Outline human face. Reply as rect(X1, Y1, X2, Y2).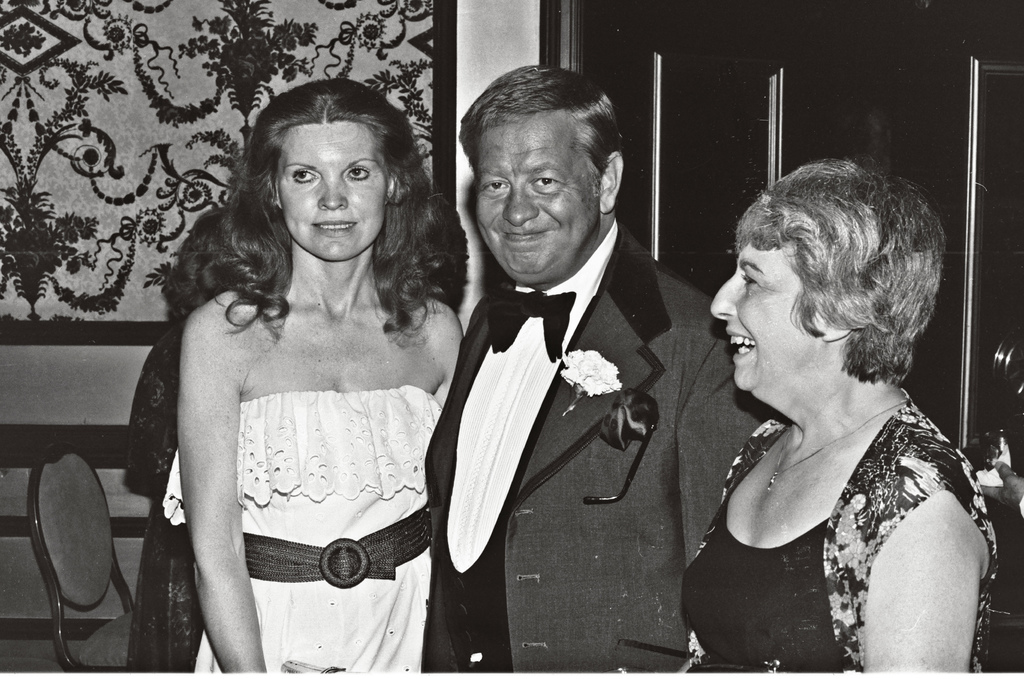
rect(279, 124, 387, 259).
